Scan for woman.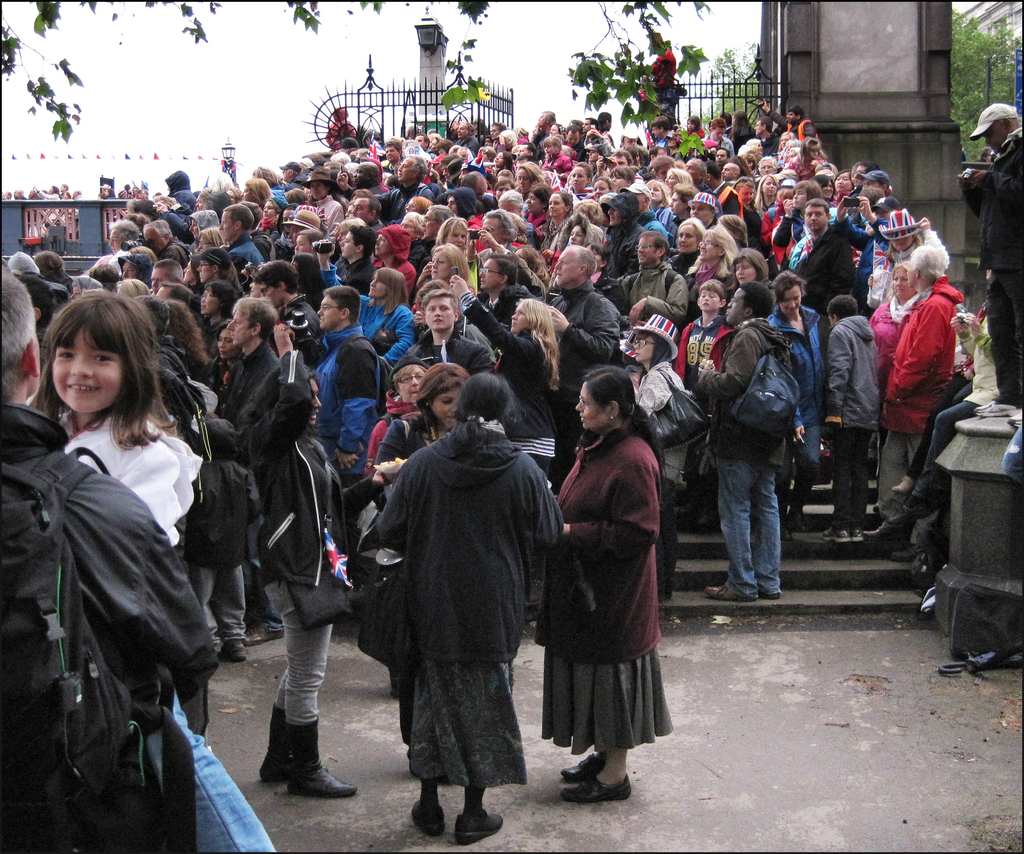
Scan result: left=666, top=218, right=712, bottom=275.
